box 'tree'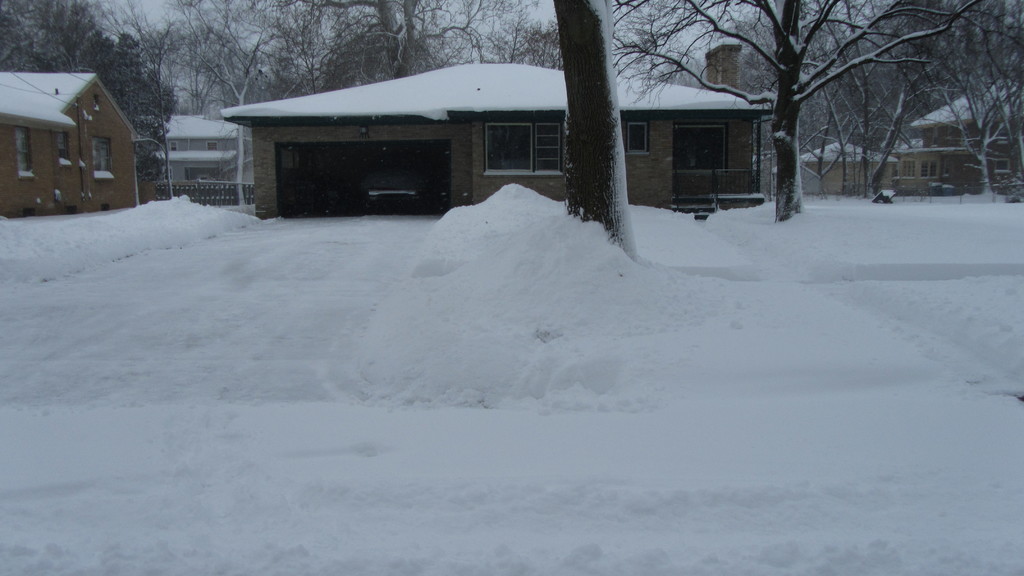
rect(550, 0, 643, 262)
